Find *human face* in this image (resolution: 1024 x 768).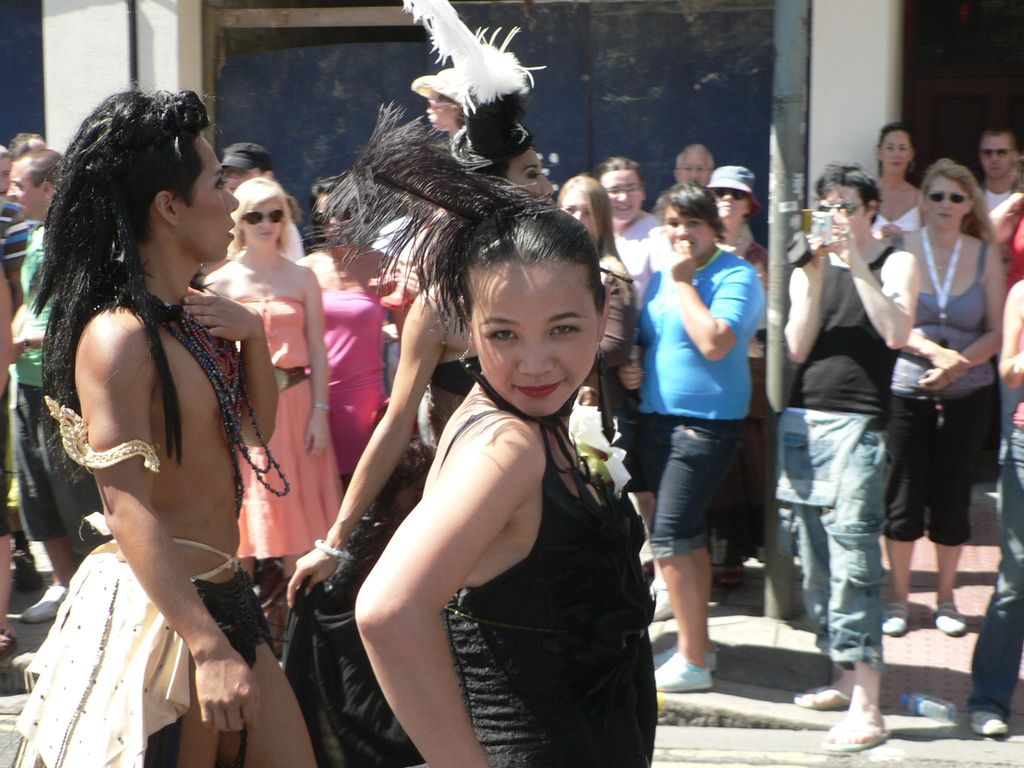
region(507, 144, 557, 202).
